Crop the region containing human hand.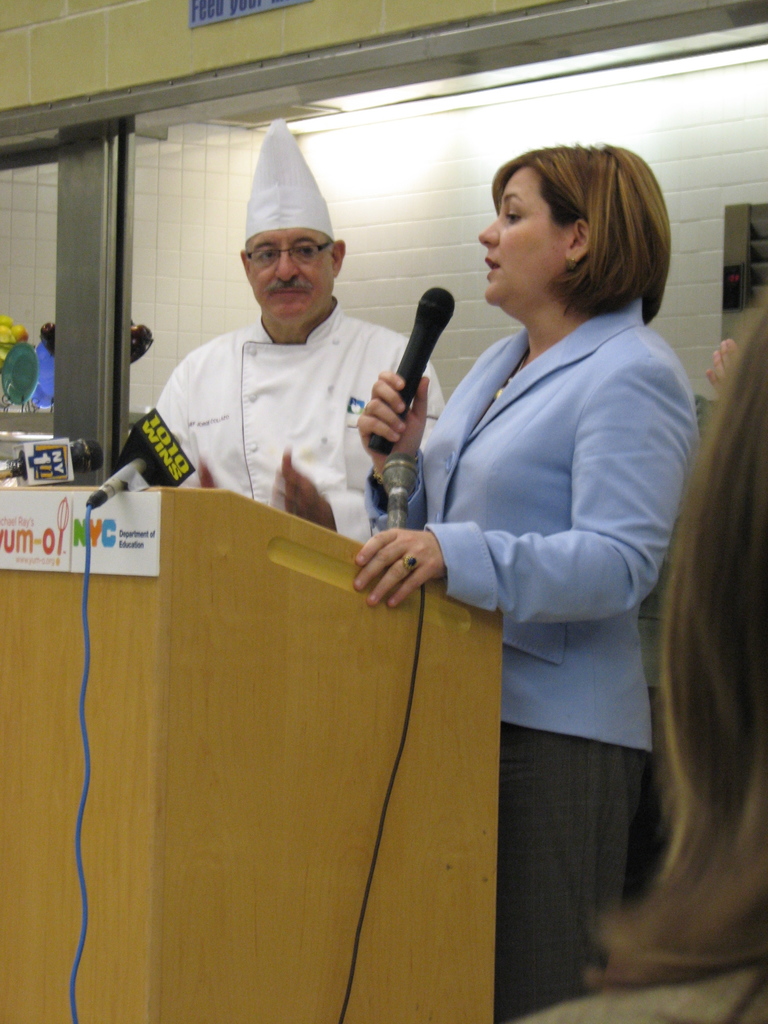
Crop region: 353/369/429/477.
